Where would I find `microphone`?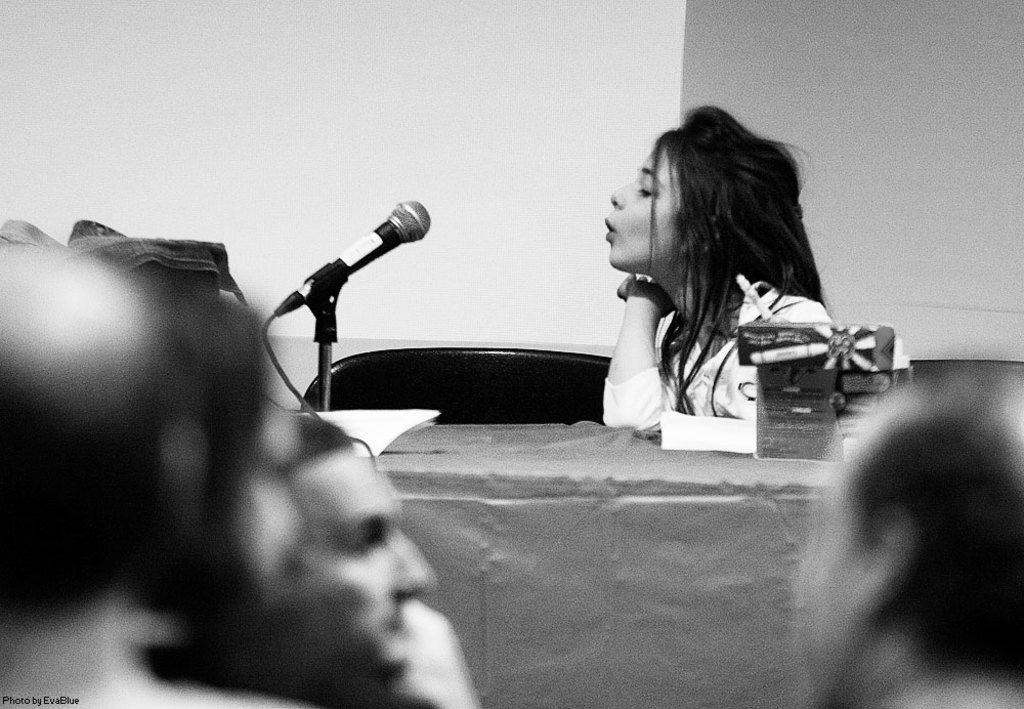
At {"left": 332, "top": 198, "right": 431, "bottom": 299}.
